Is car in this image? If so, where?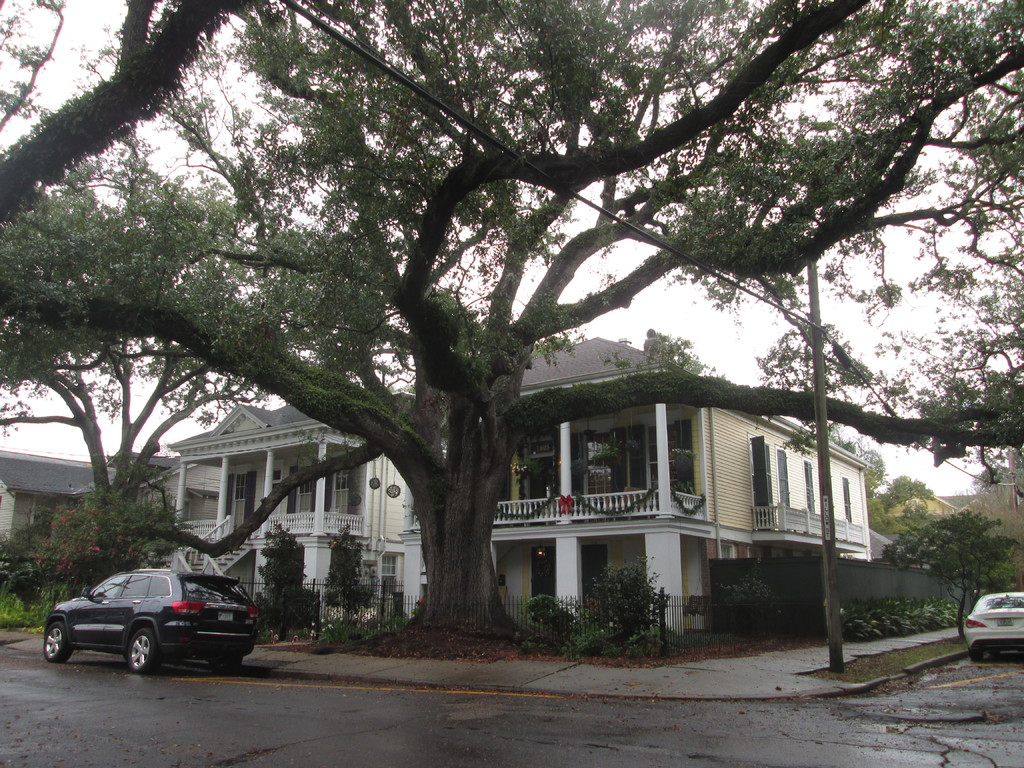
Yes, at Rect(38, 572, 248, 679).
